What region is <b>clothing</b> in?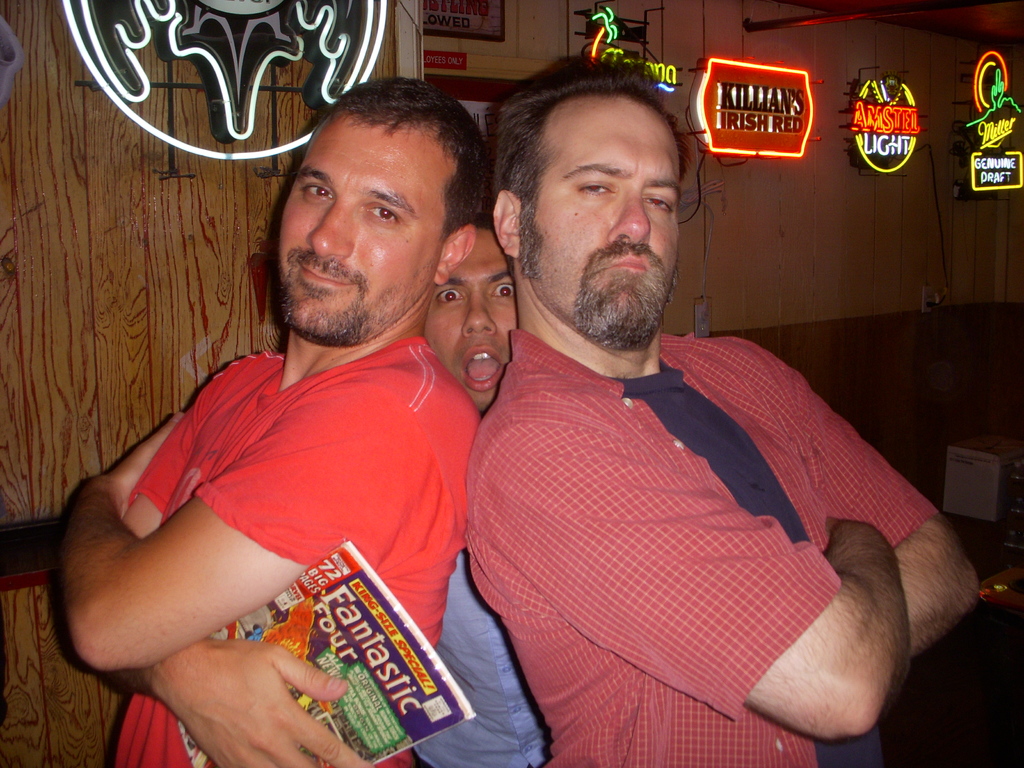
crop(117, 339, 484, 767).
